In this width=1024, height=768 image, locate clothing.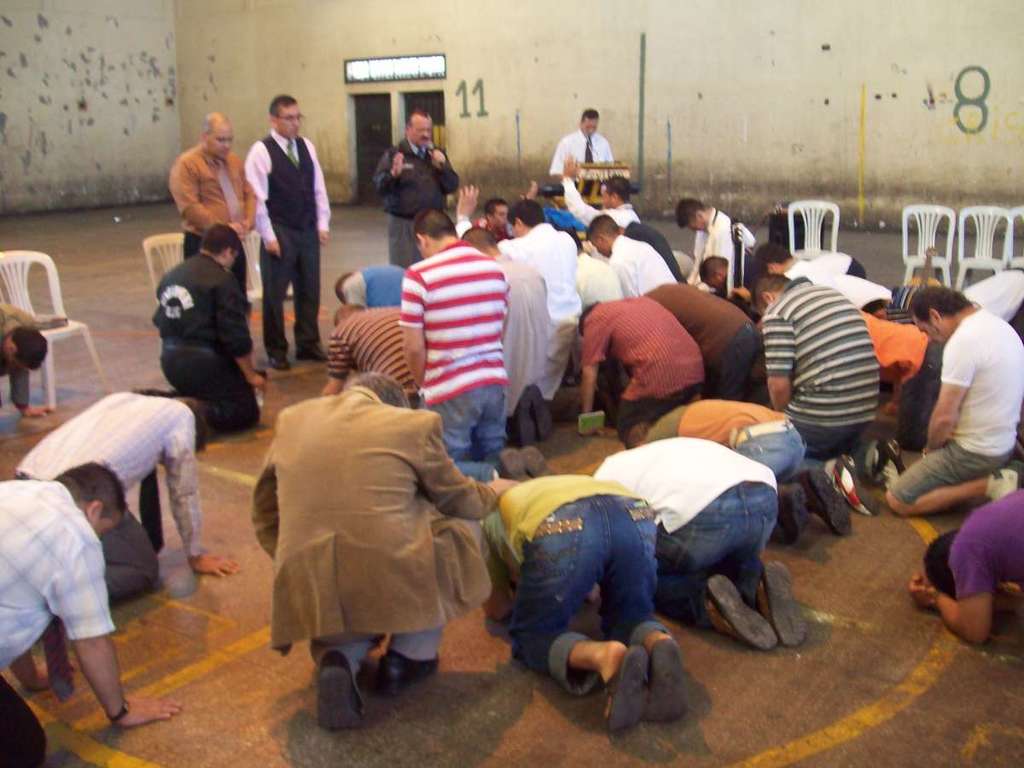
Bounding box: locate(247, 363, 535, 719).
